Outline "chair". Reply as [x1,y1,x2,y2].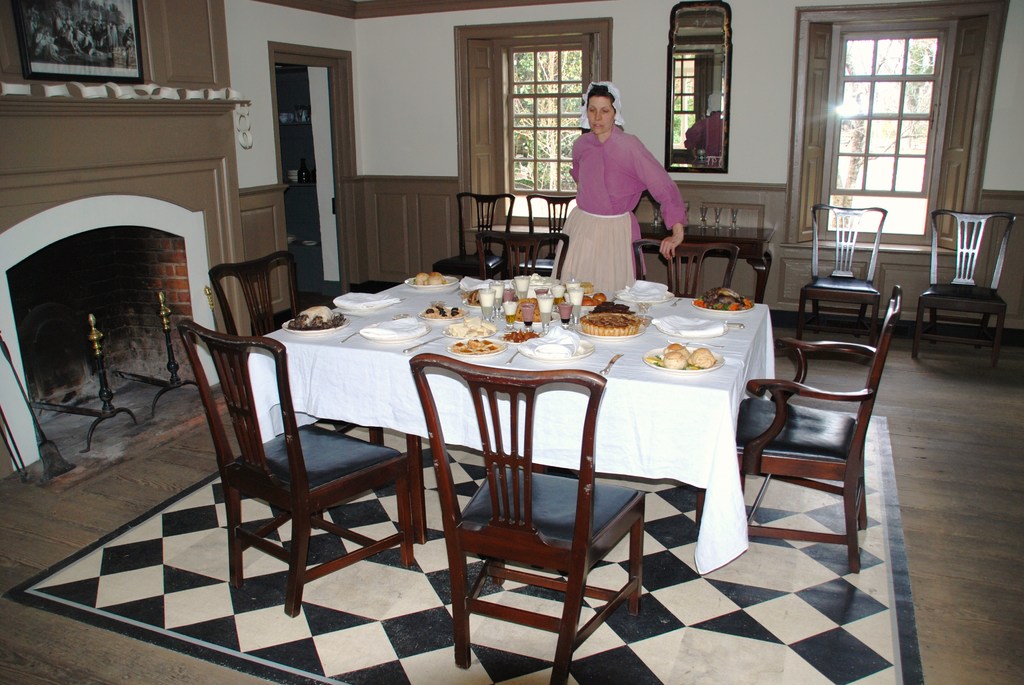
[510,195,584,274].
